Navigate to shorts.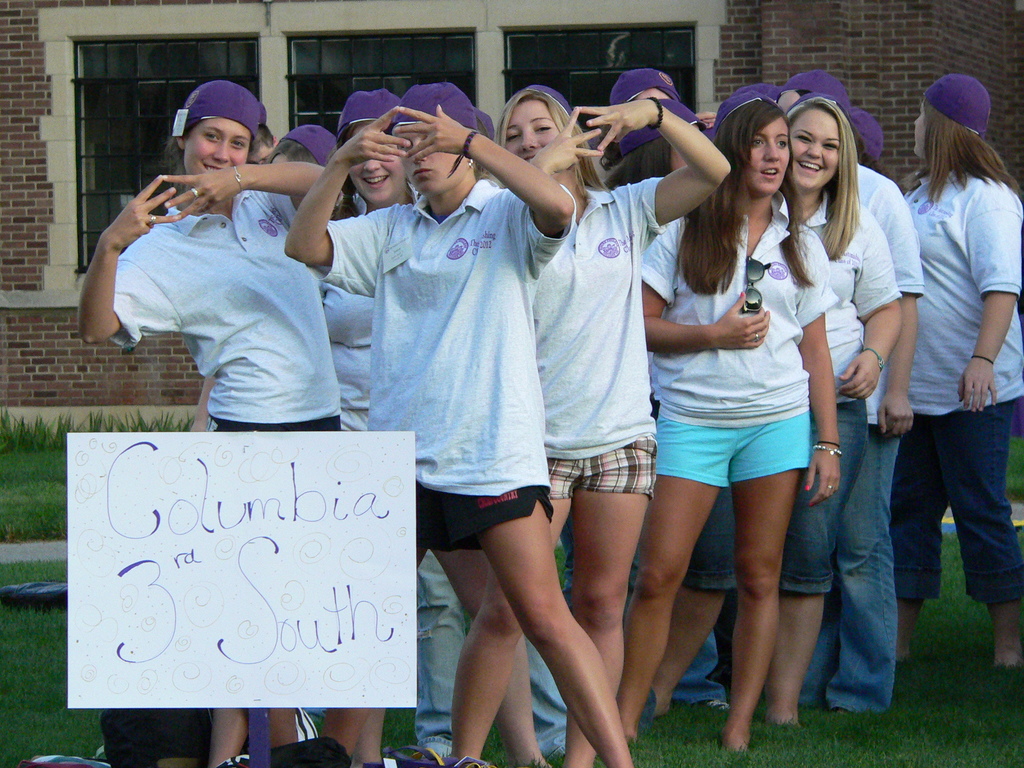
Navigation target: <box>682,403,865,590</box>.
